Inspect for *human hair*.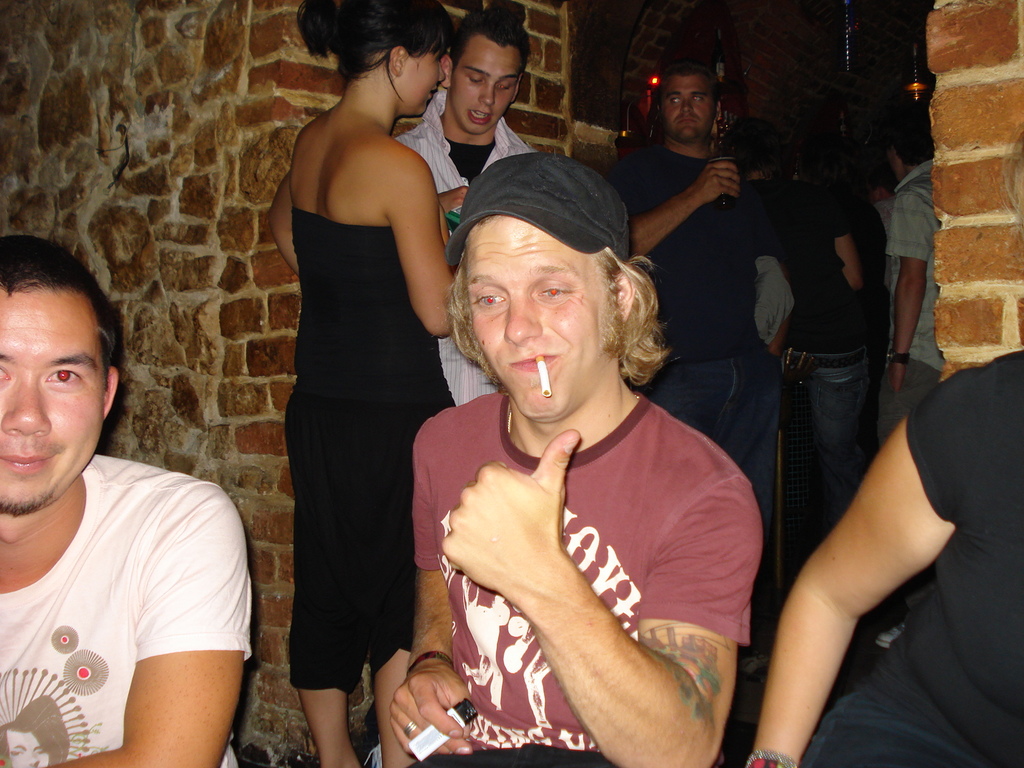
Inspection: <box>660,58,721,113</box>.
